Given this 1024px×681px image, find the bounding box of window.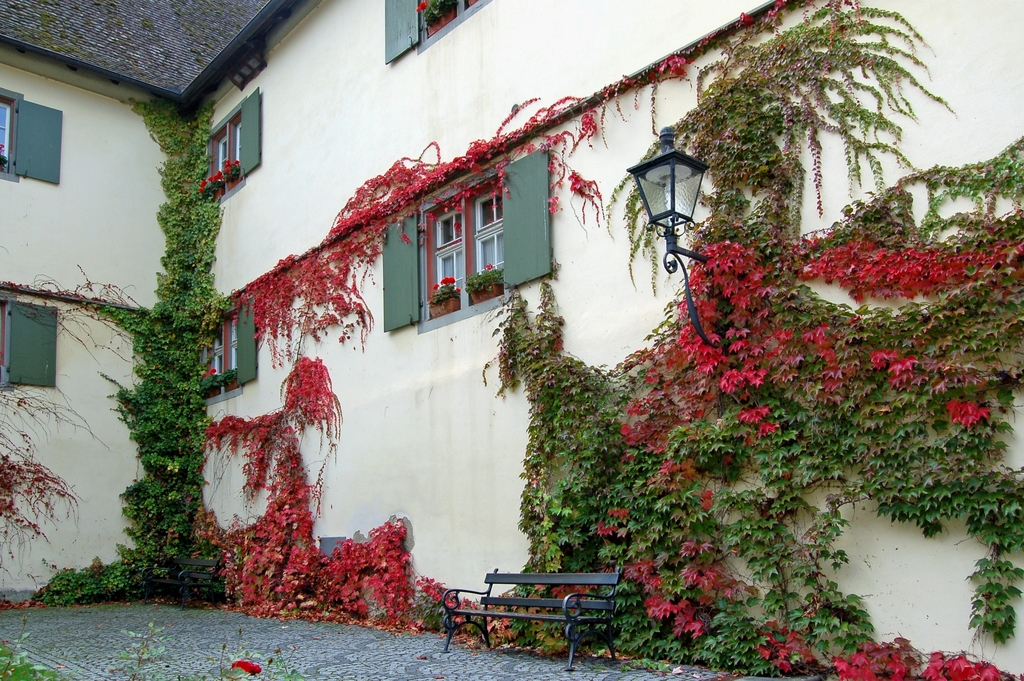
202 104 252 202.
